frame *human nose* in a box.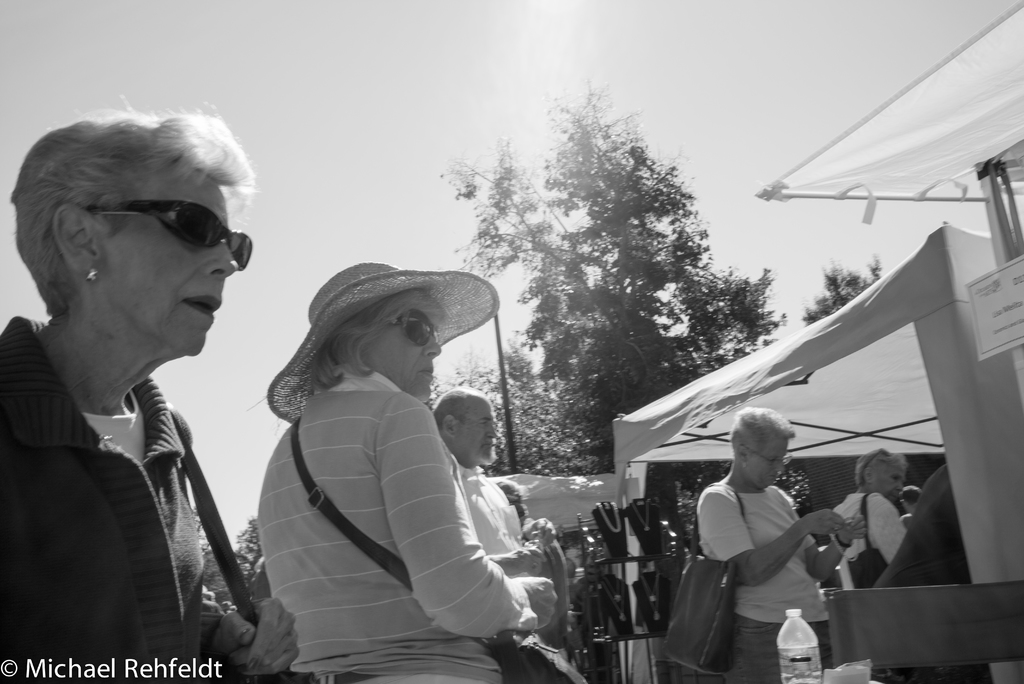
l=200, t=240, r=237, b=282.
